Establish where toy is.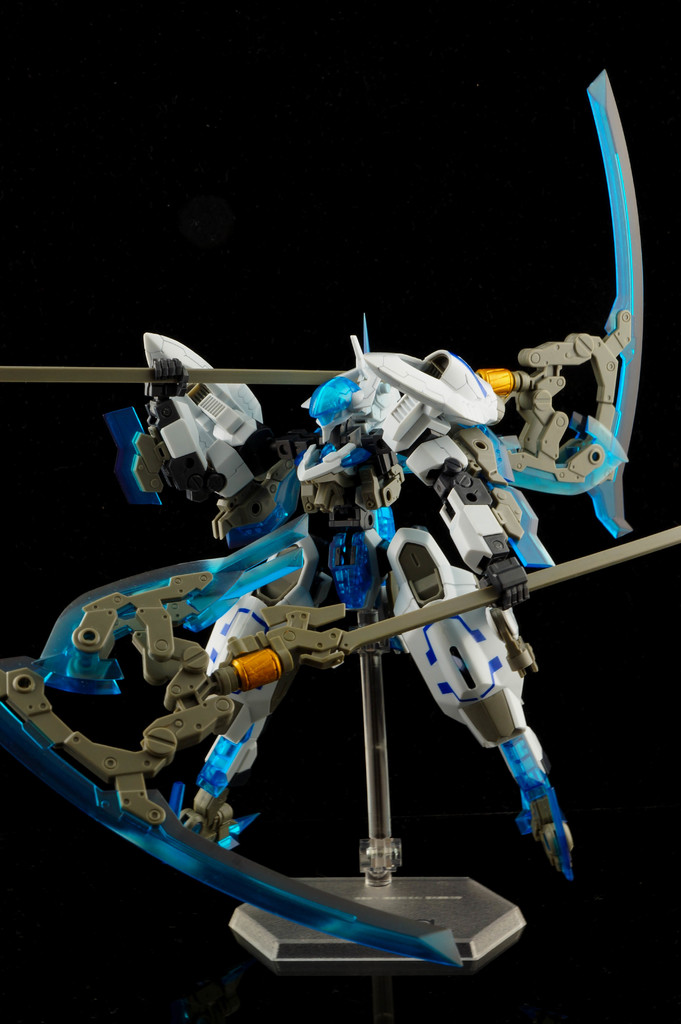
Established at BBox(35, 335, 313, 841).
